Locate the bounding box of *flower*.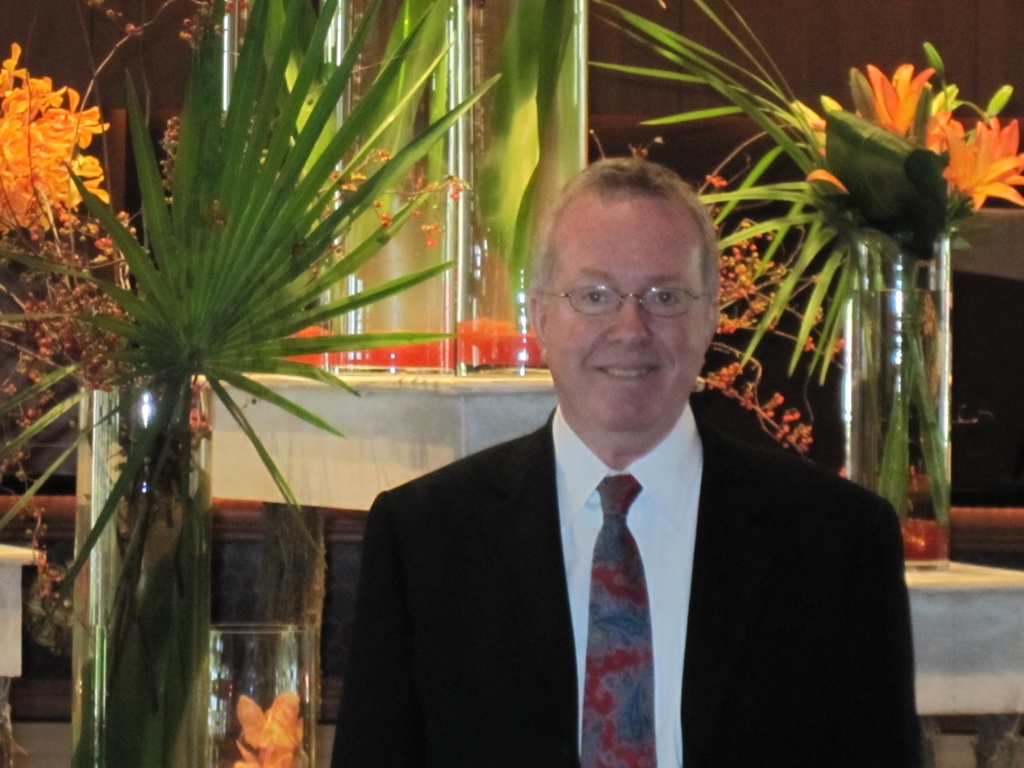
Bounding box: [860, 58, 940, 132].
